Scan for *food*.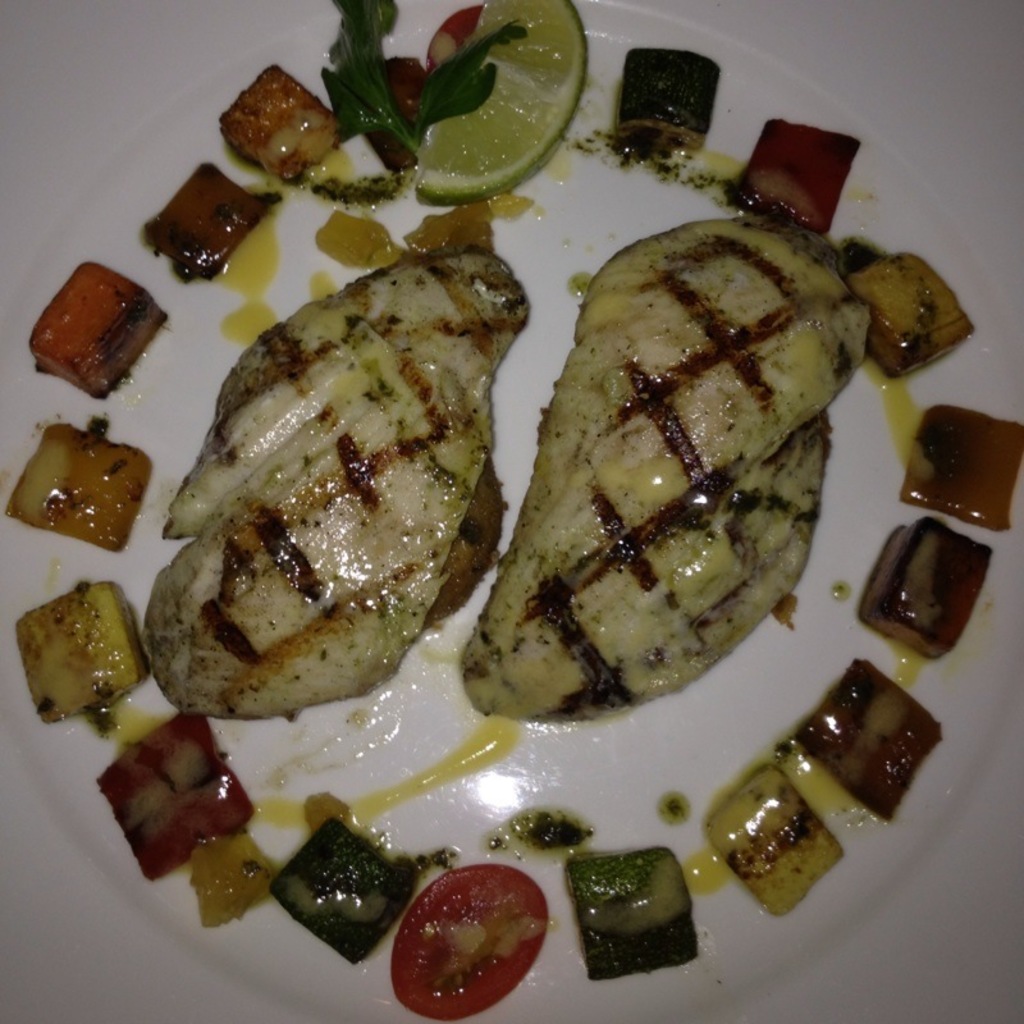
Scan result: bbox=(851, 515, 995, 654).
